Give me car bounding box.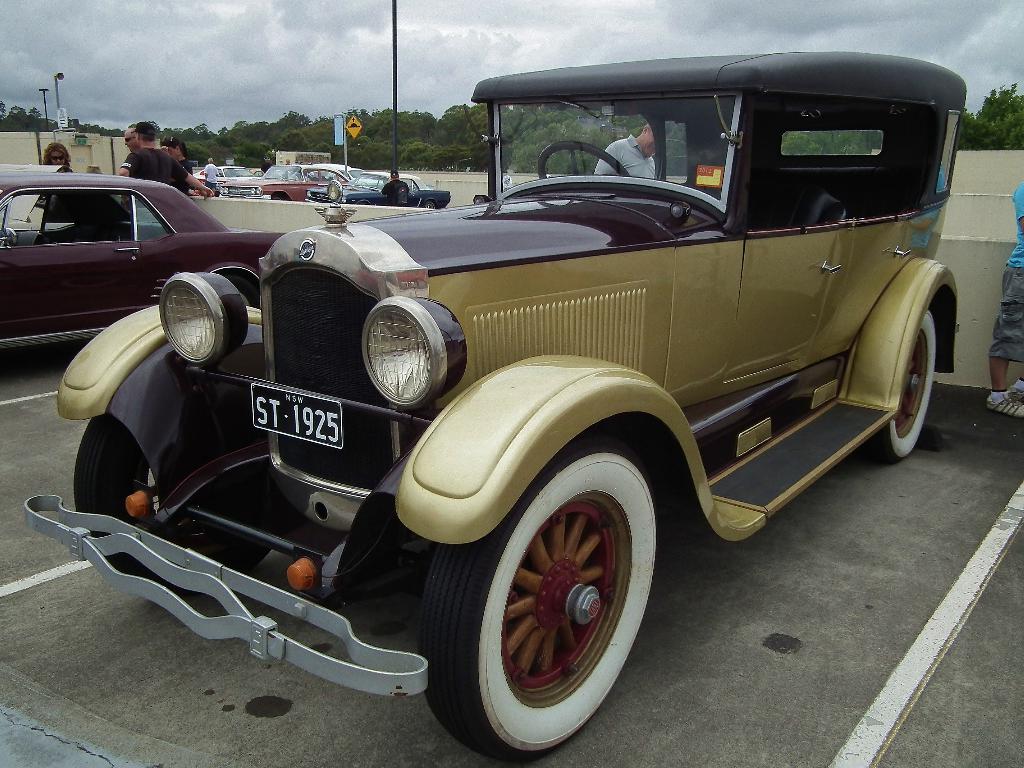
select_region(325, 164, 420, 207).
